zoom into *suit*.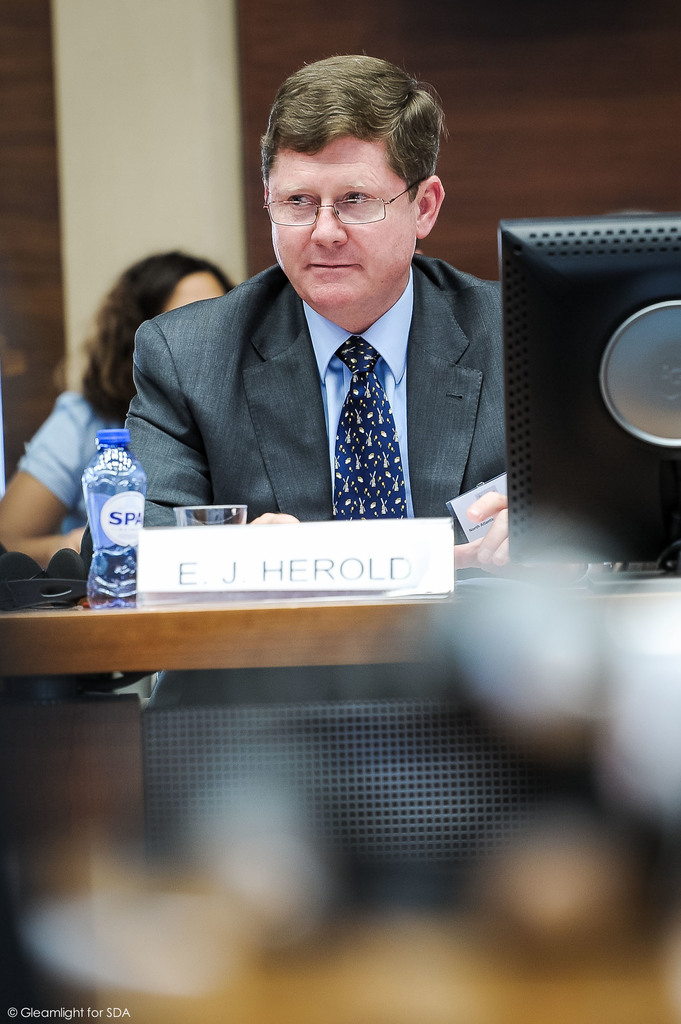
Zoom target: <bbox>113, 205, 533, 544</bbox>.
